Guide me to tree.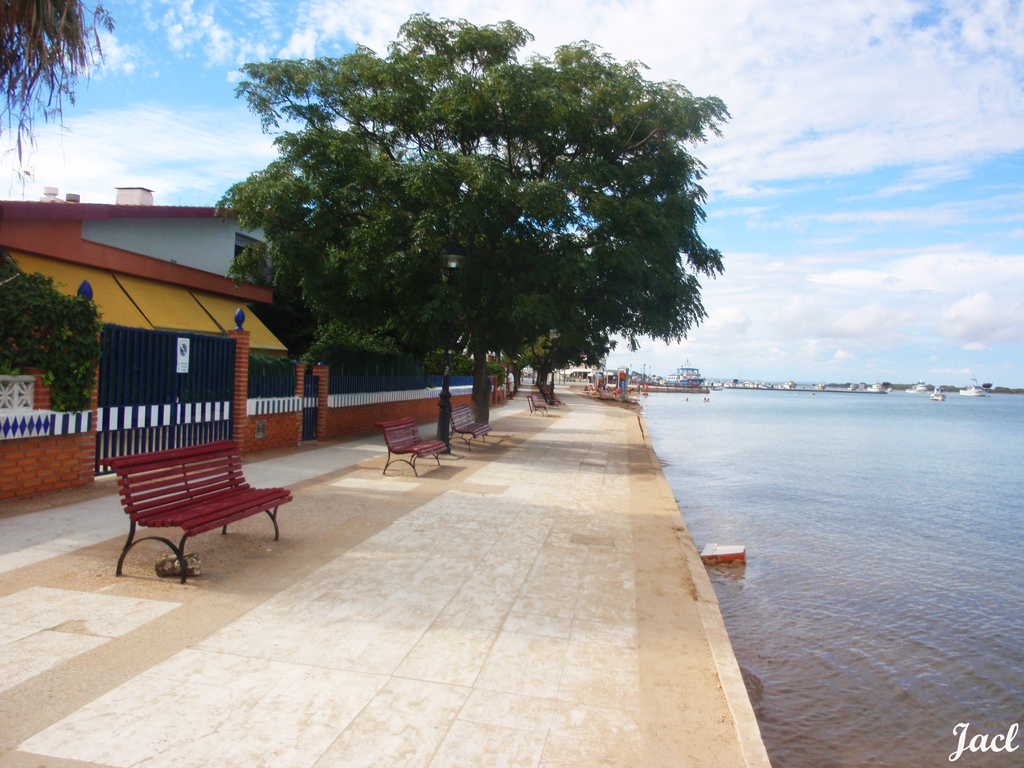
Guidance: l=518, t=279, r=607, b=397.
